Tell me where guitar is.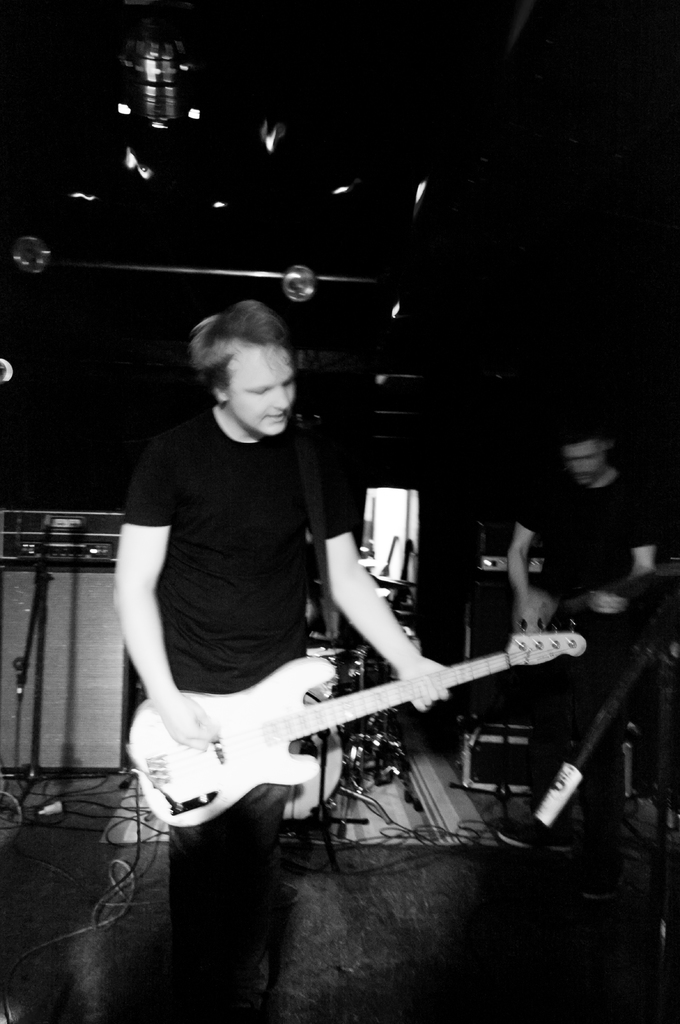
guitar is at <box>117,616,594,852</box>.
